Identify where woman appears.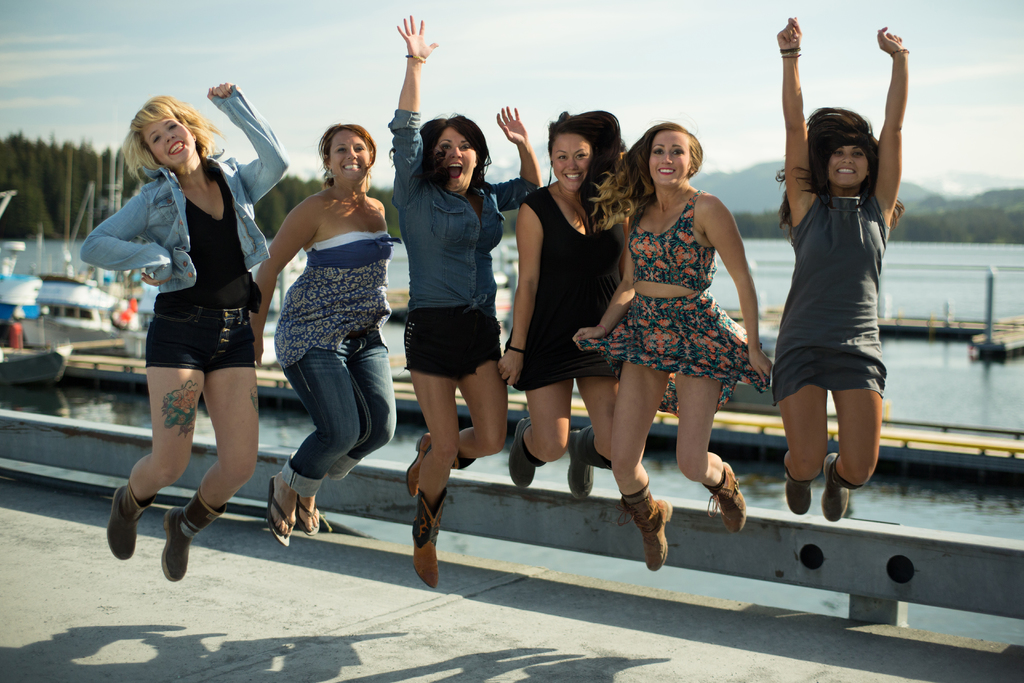
Appears at [left=493, top=104, right=636, bottom=506].
